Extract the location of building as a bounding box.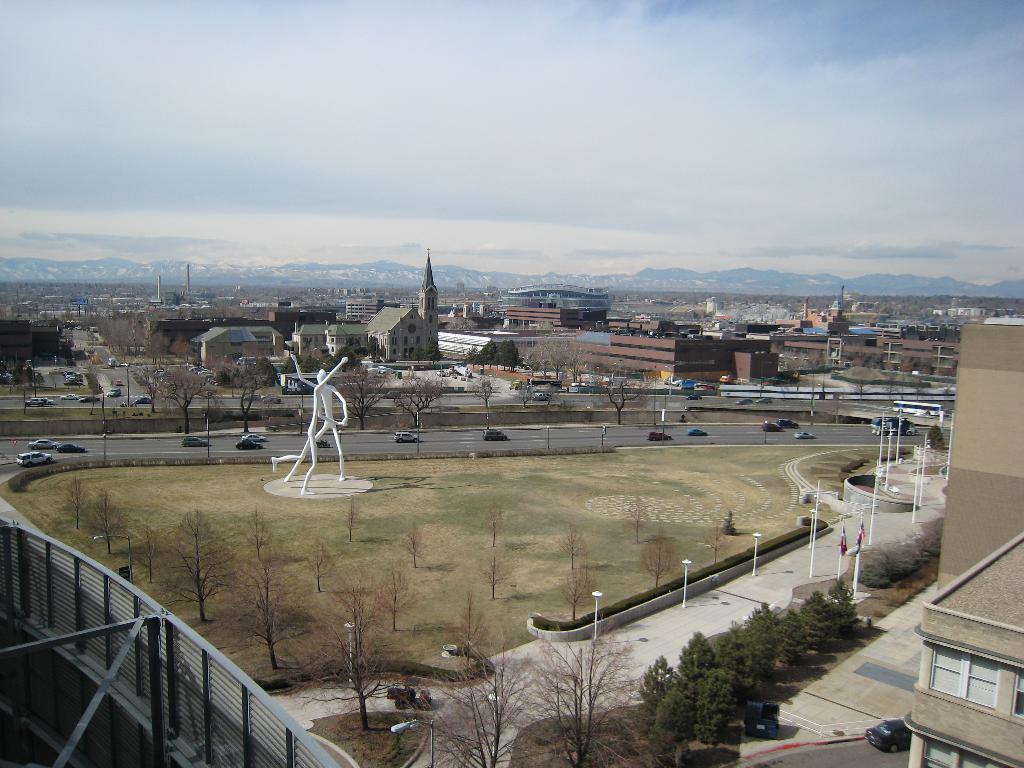
346,297,406,326.
